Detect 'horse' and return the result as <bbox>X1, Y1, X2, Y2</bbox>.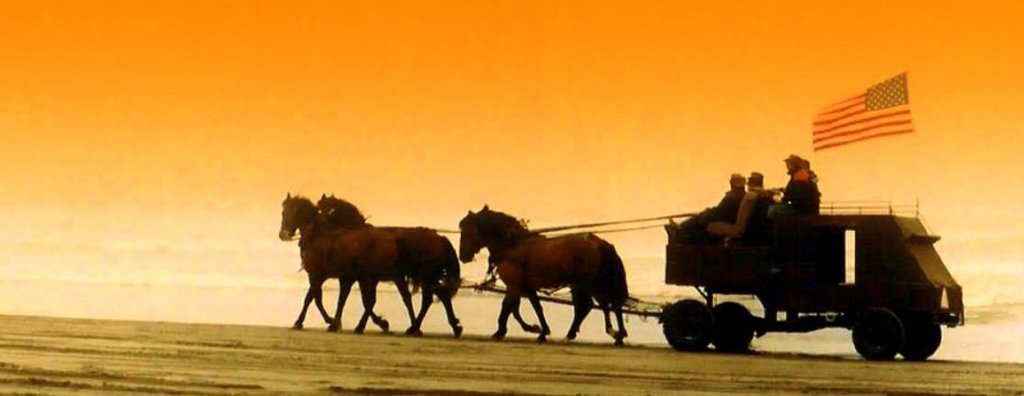
<bbox>316, 187, 465, 340</bbox>.
